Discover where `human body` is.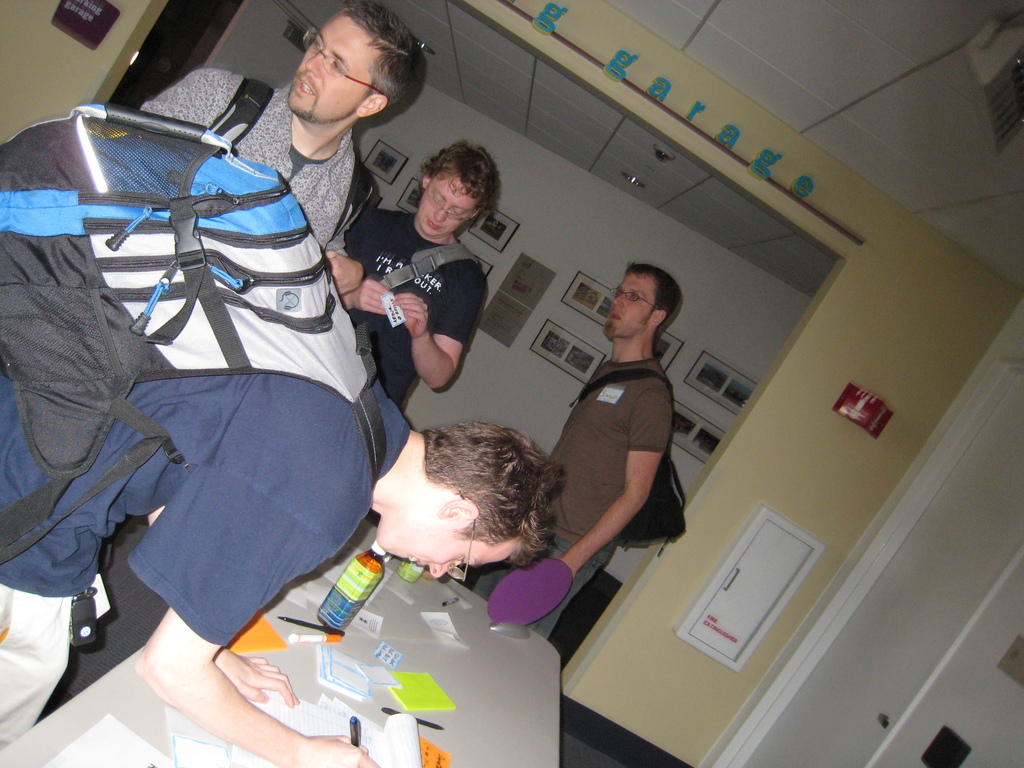
Discovered at <region>0, 372, 547, 765</region>.
